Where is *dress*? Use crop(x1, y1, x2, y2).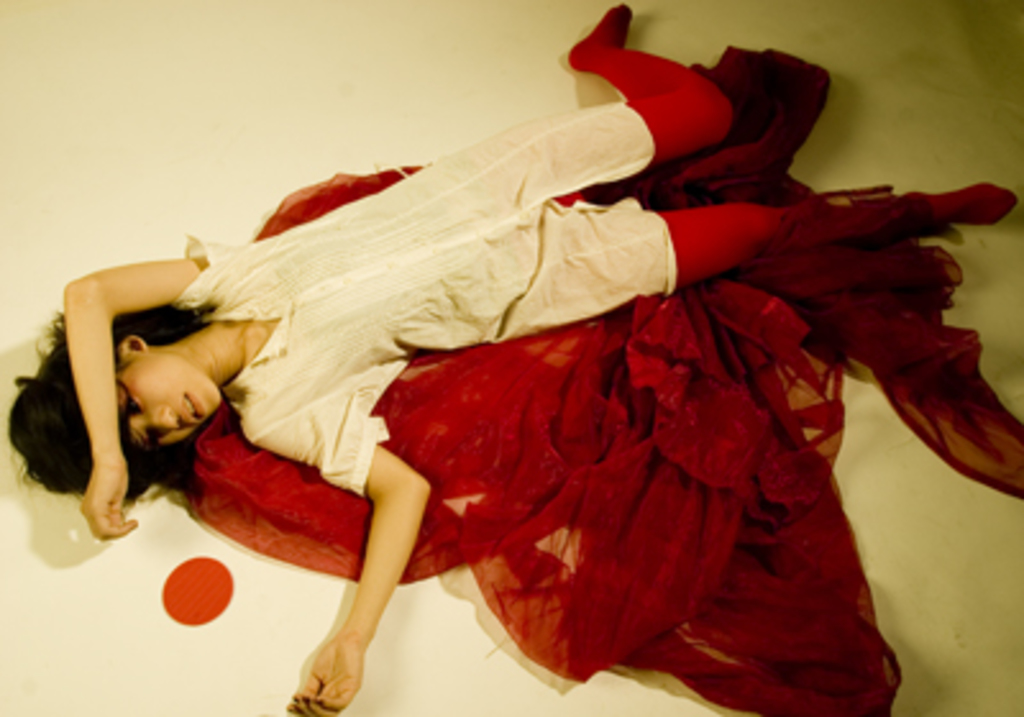
crop(166, 97, 676, 497).
